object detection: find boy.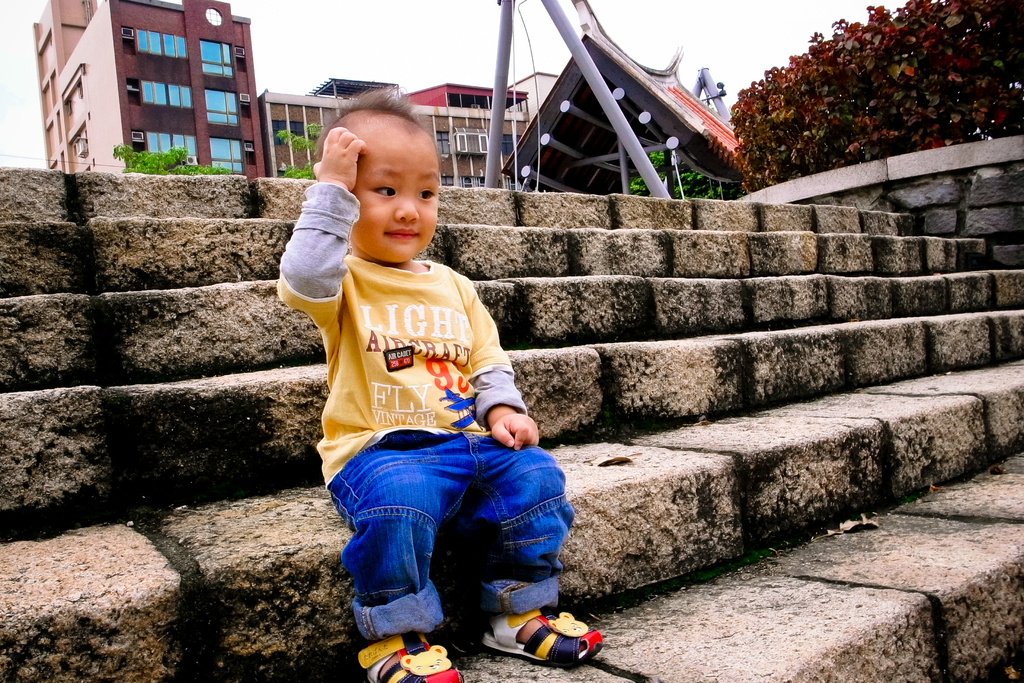
{"left": 274, "top": 85, "right": 604, "bottom": 682}.
